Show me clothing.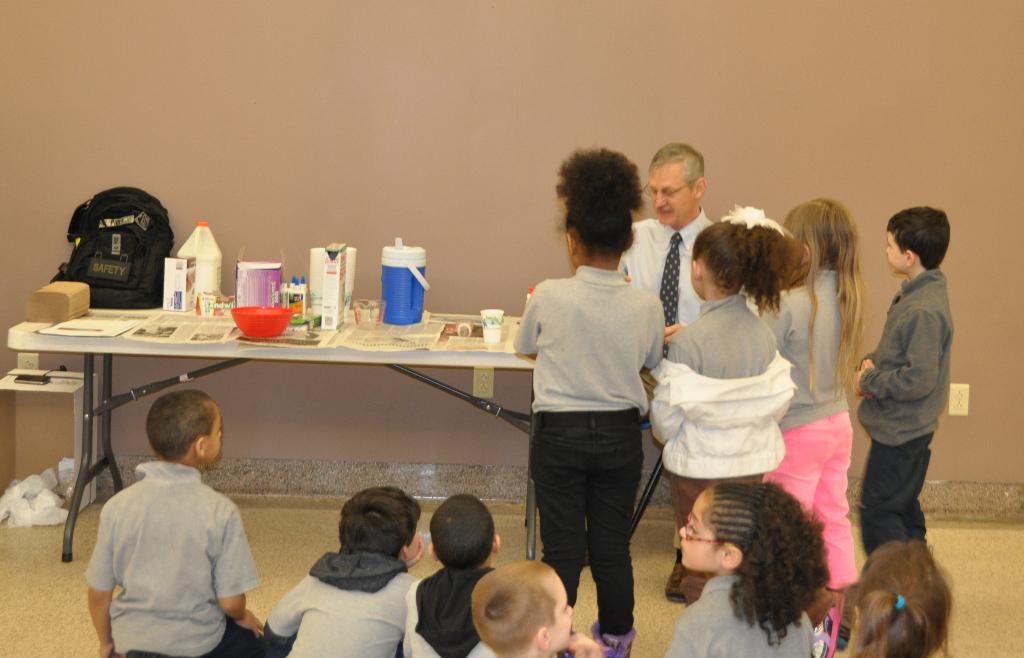
clothing is here: left=664, top=573, right=815, bottom=657.
